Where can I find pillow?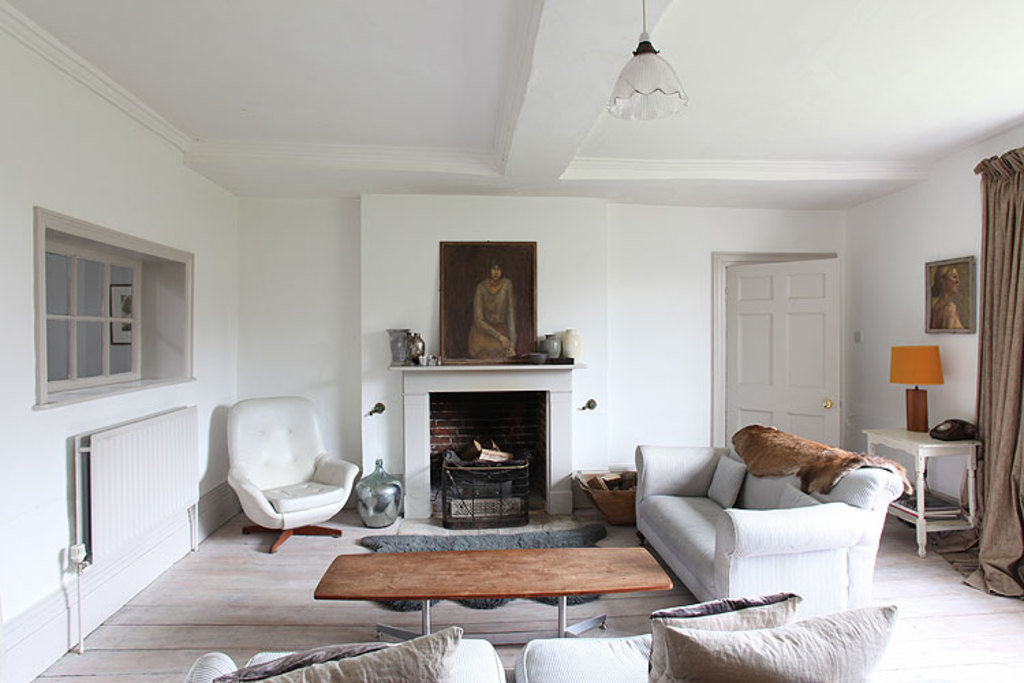
You can find it at locate(646, 590, 803, 682).
